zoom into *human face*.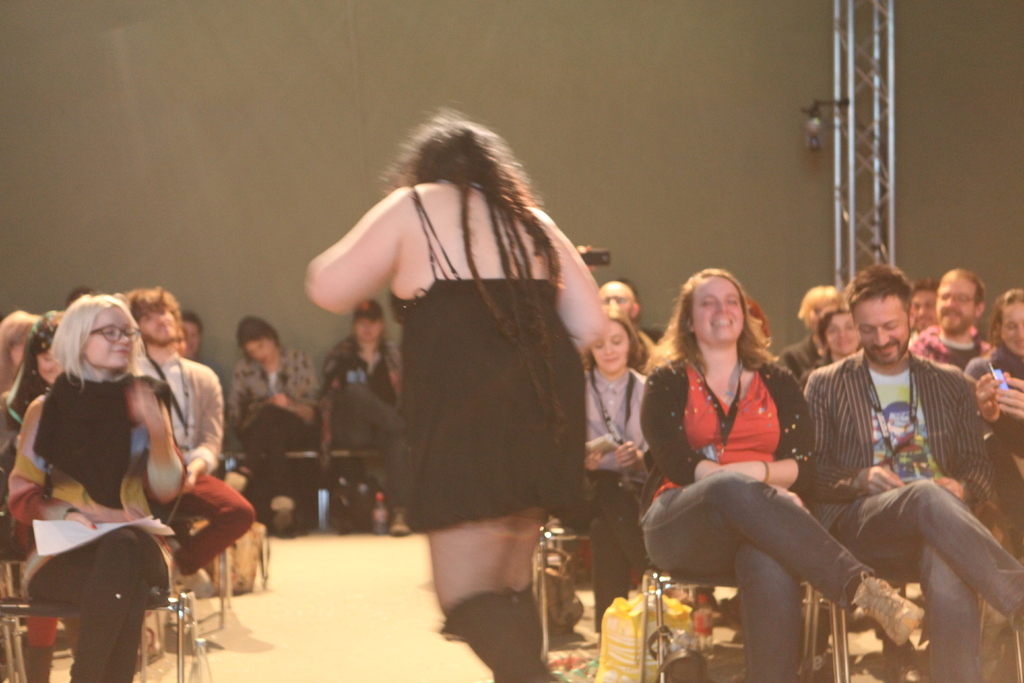
Zoom target: {"x1": 83, "y1": 308, "x2": 132, "y2": 368}.
